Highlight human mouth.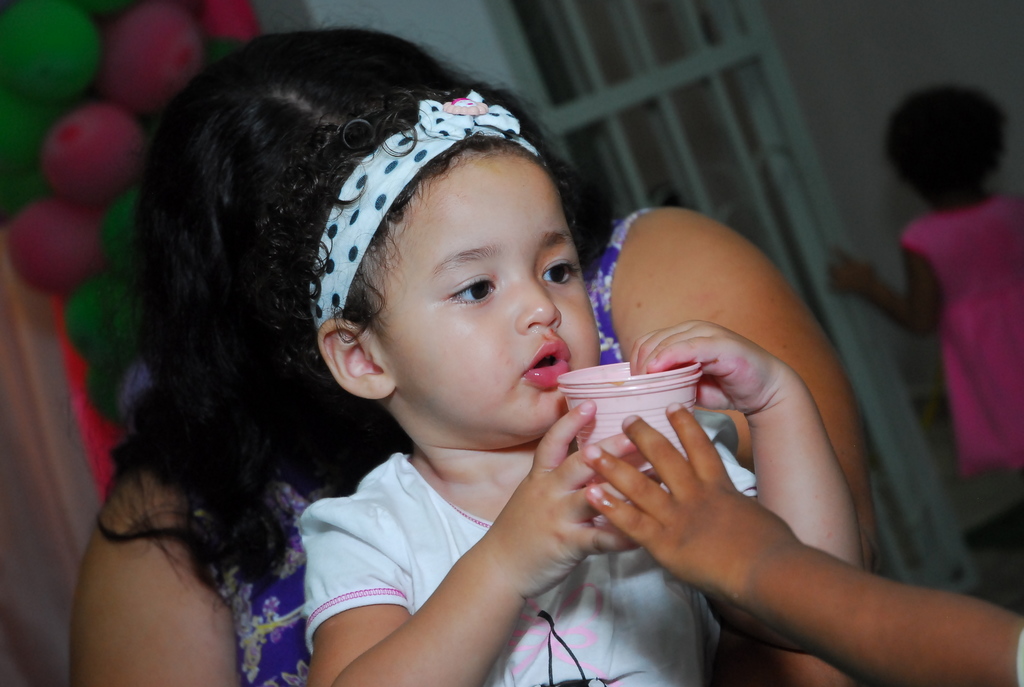
Highlighted region: bbox(524, 338, 573, 391).
